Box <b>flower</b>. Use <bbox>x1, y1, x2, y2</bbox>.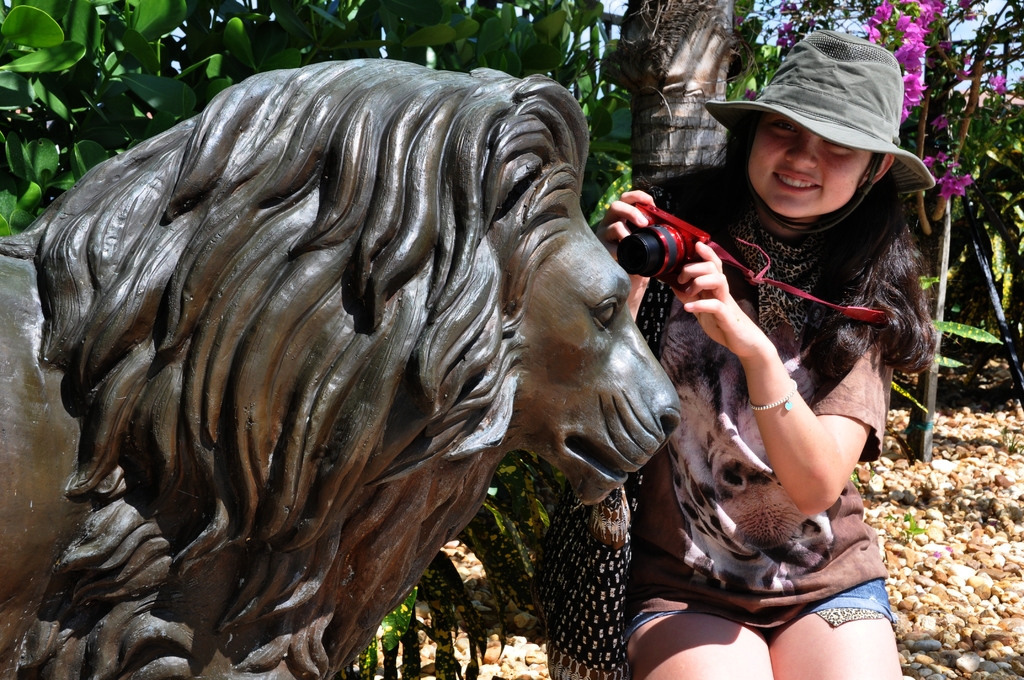
<bbox>939, 182, 952, 200</bbox>.
